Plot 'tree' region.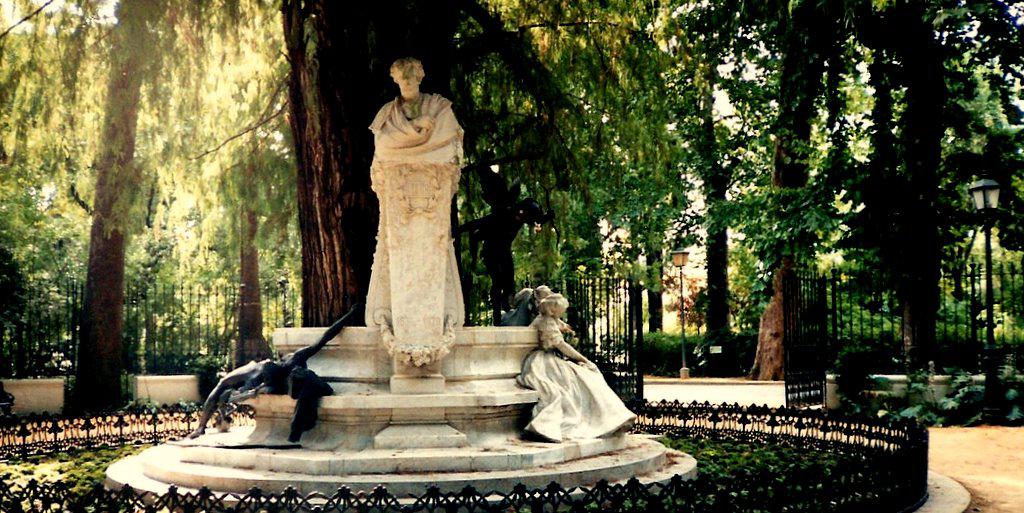
Plotted at left=150, top=70, right=305, bottom=380.
